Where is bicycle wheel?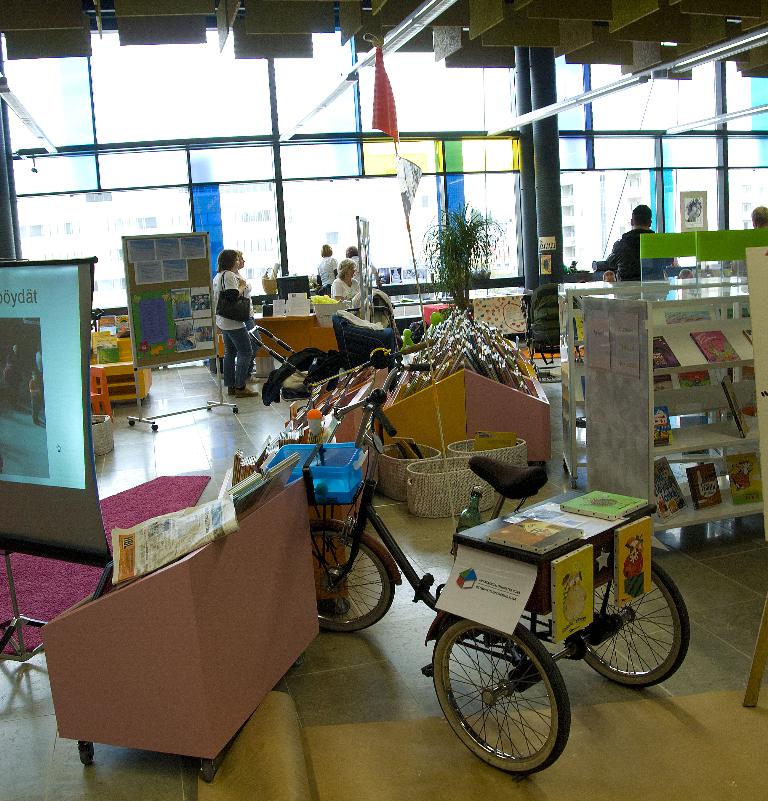
[x1=446, y1=630, x2=585, y2=774].
